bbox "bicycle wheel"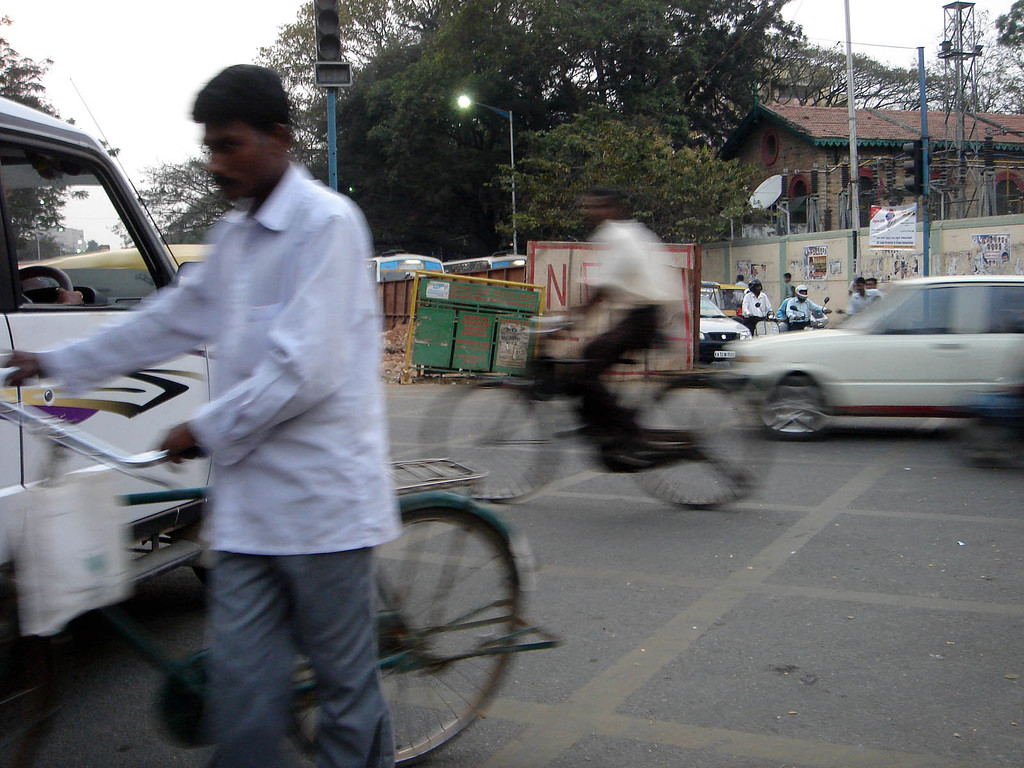
box(628, 373, 758, 513)
